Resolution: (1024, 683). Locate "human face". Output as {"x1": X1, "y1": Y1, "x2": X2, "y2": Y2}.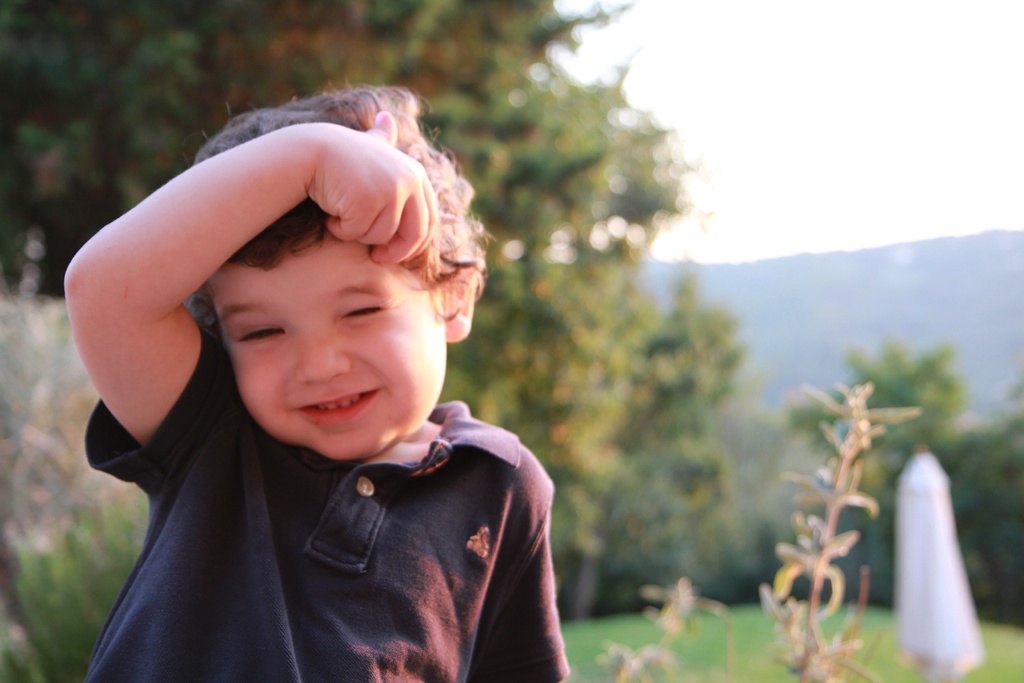
{"x1": 205, "y1": 231, "x2": 447, "y2": 462}.
